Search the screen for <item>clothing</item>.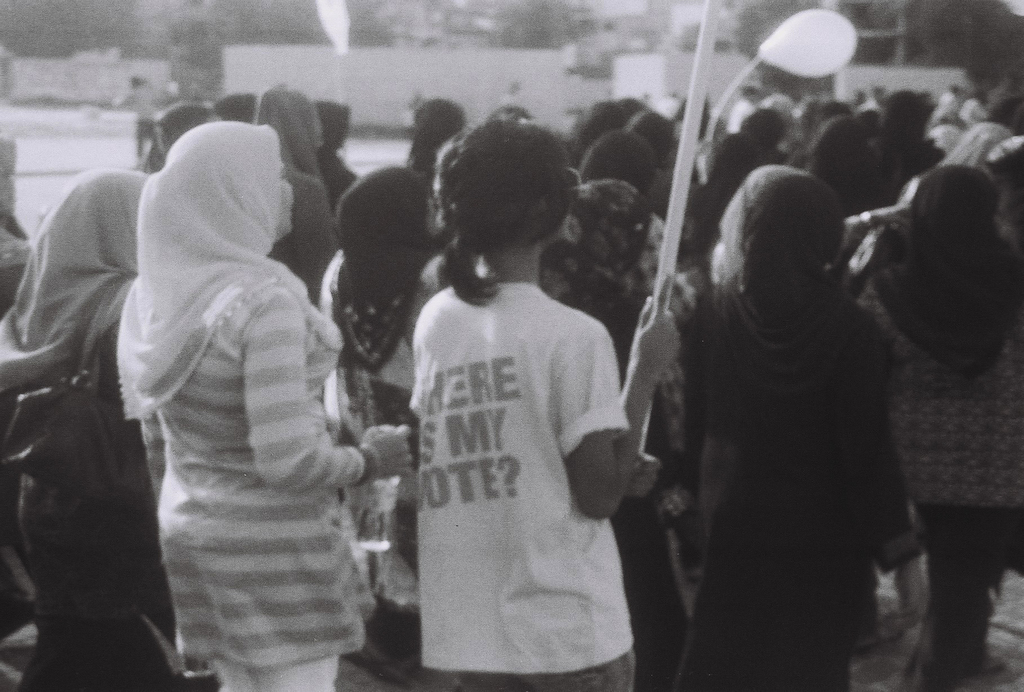
Found at <bbox>850, 258, 1023, 691</bbox>.
